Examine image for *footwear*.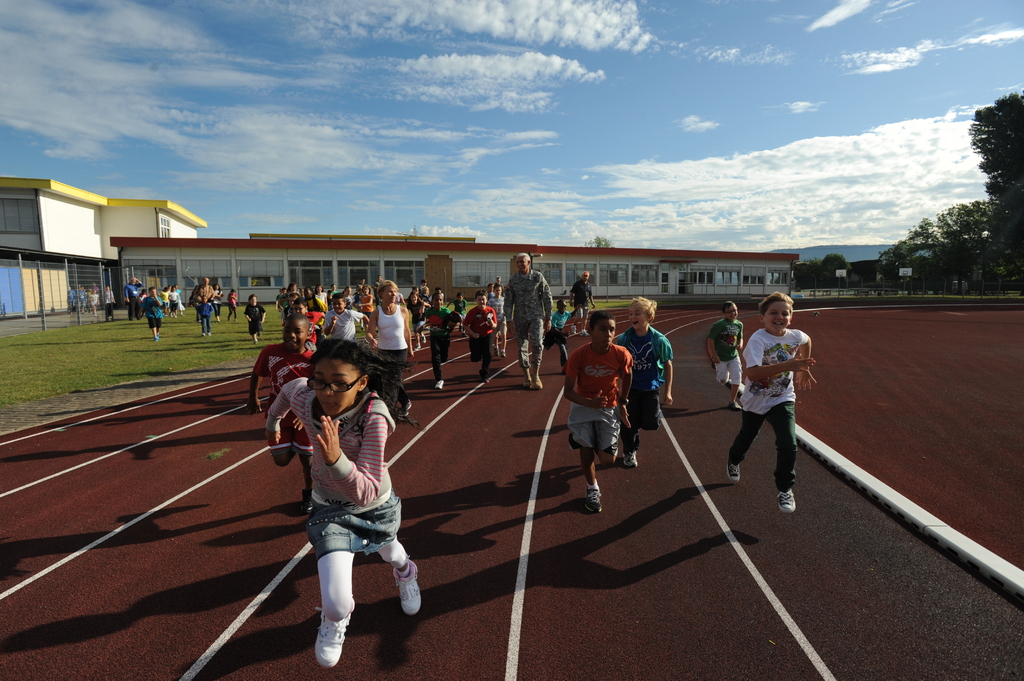
Examination result: [x1=393, y1=574, x2=422, y2=618].
